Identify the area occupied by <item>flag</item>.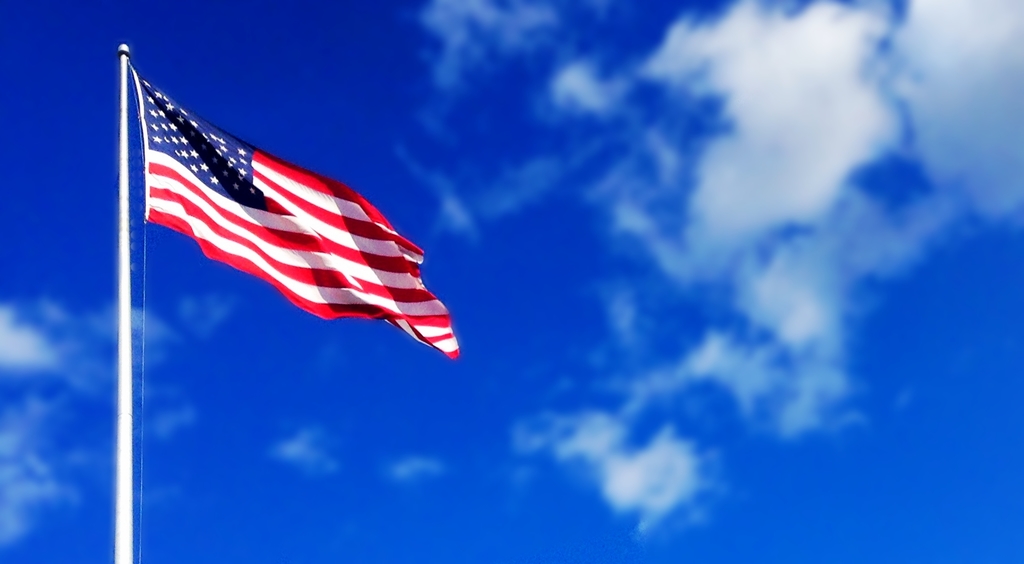
Area: <box>112,49,442,352</box>.
